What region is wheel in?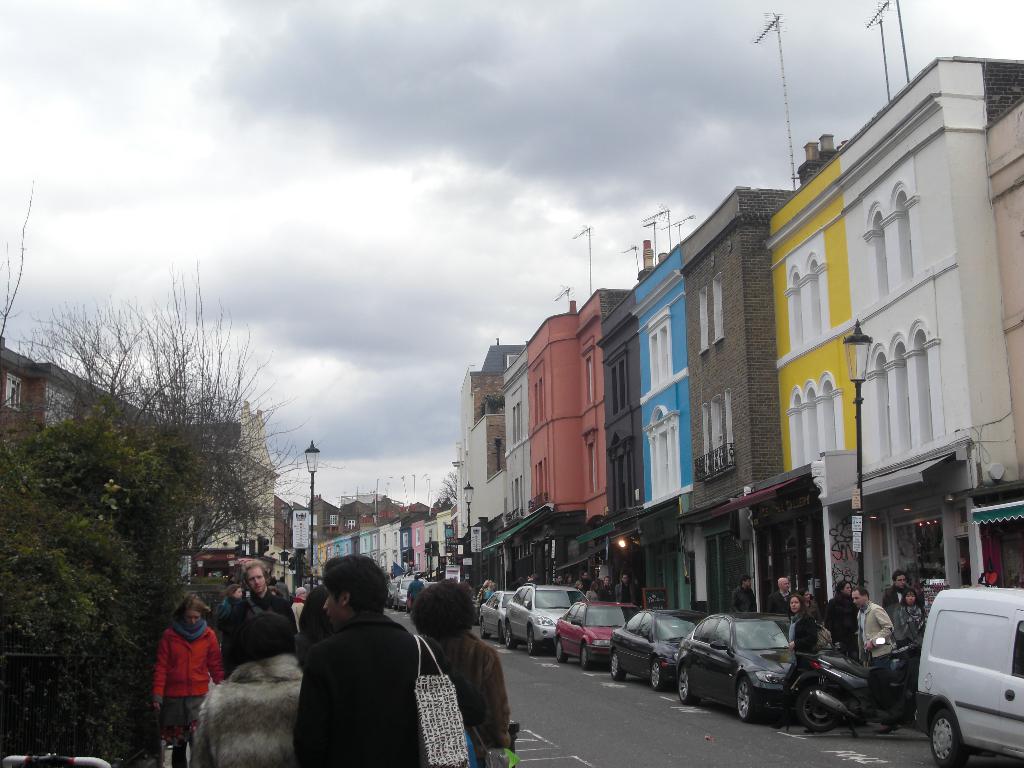
(x1=397, y1=598, x2=401, y2=610).
